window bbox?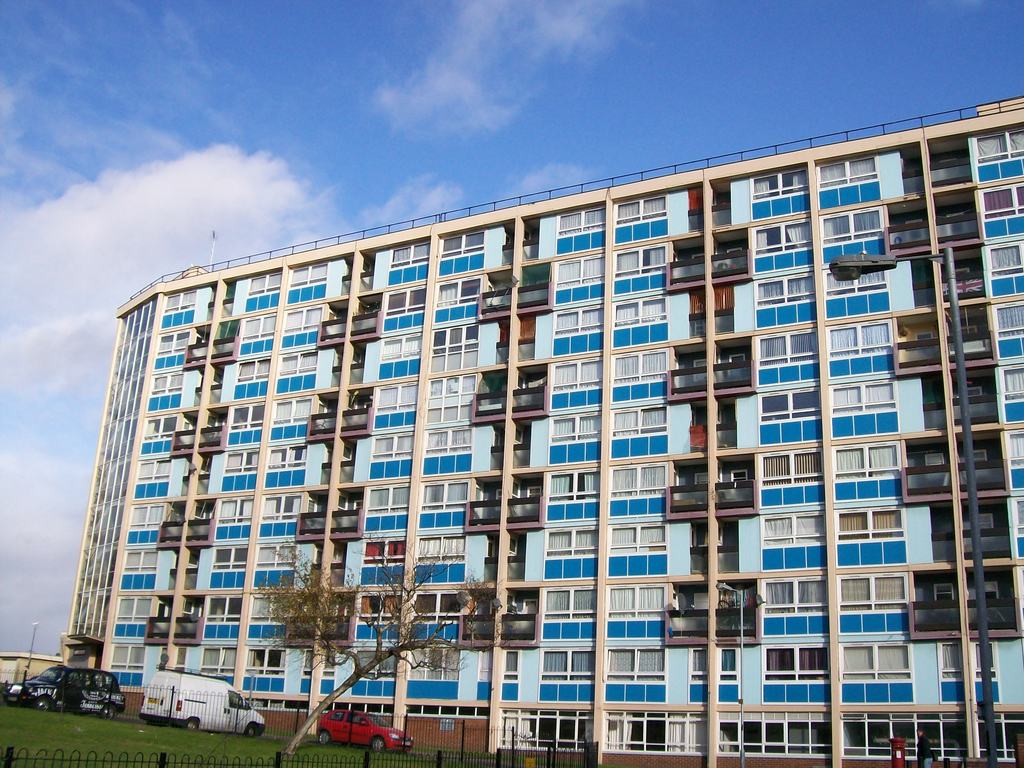
bbox=(250, 271, 280, 294)
